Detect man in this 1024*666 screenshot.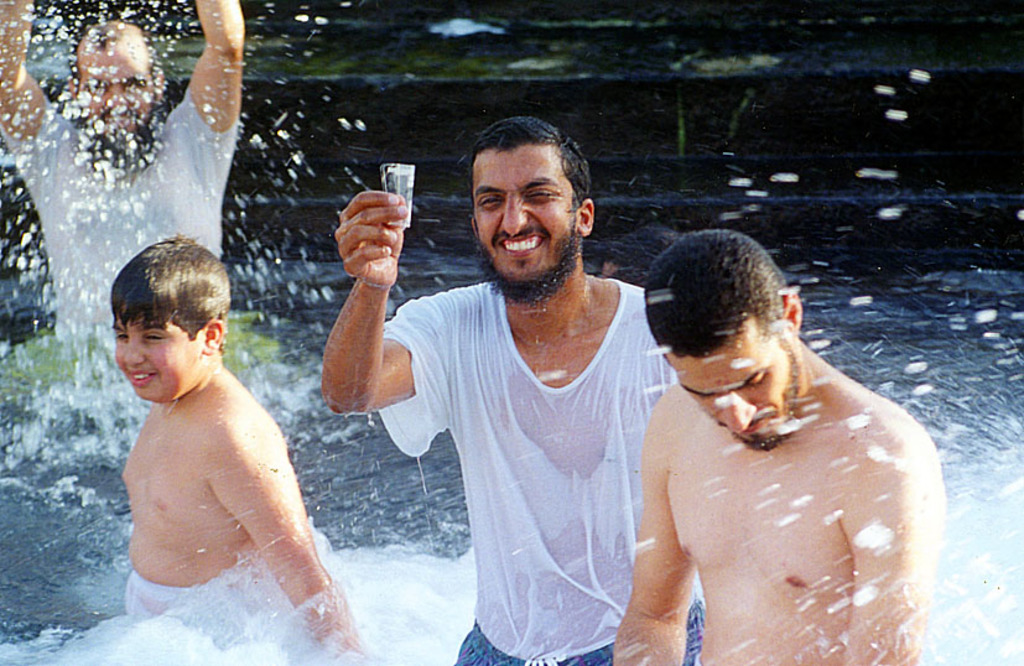
Detection: [left=319, top=116, right=706, bottom=665].
